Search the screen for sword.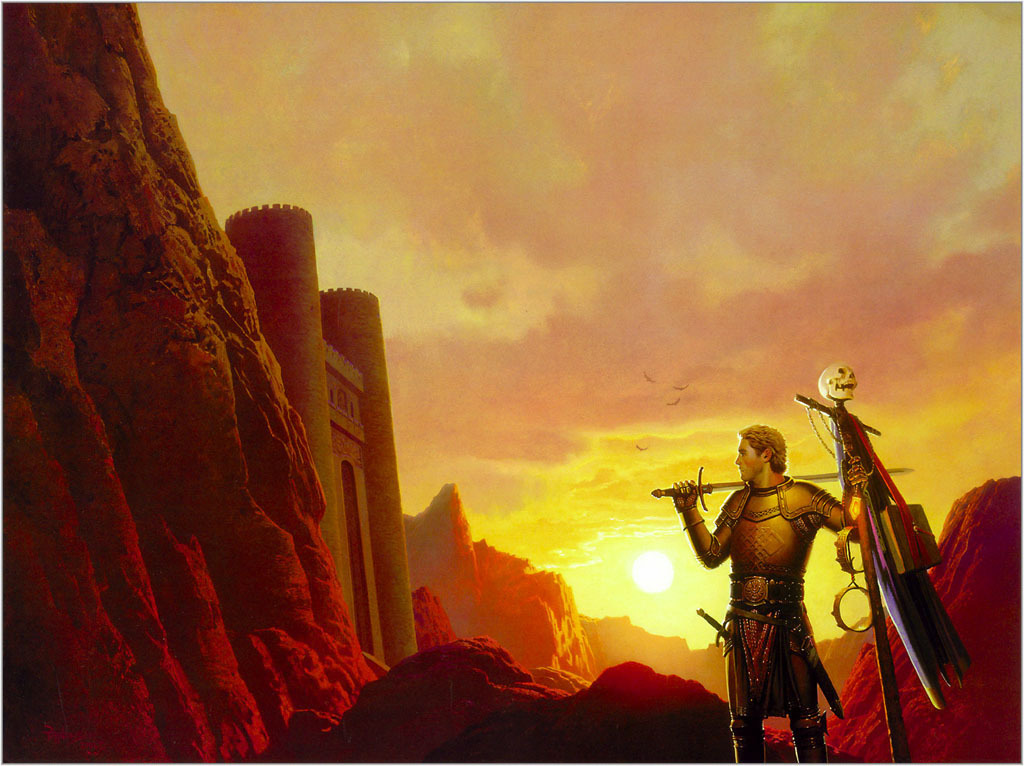
Found at Rect(697, 611, 731, 646).
